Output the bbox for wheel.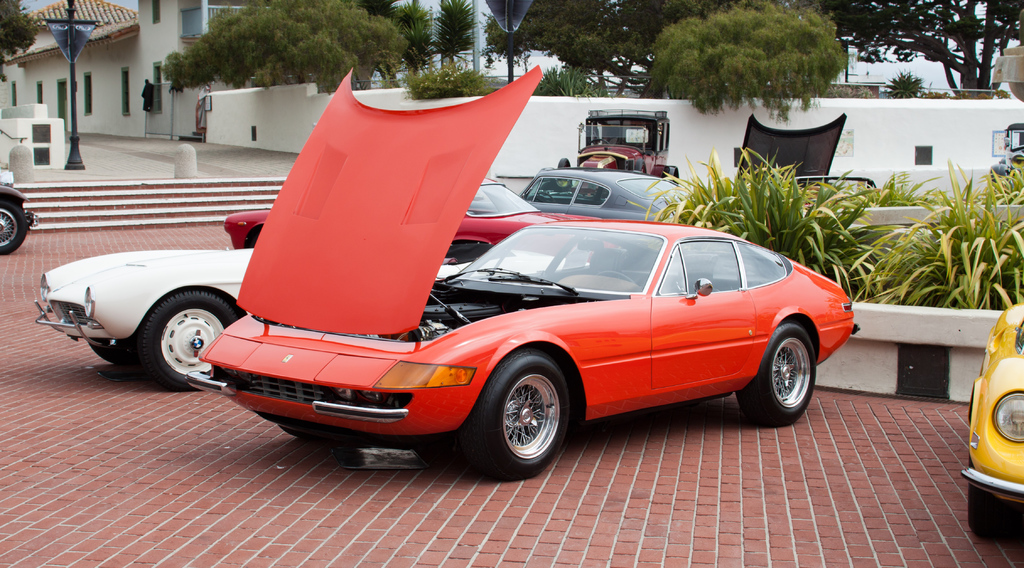
[x1=0, y1=199, x2=28, y2=257].
